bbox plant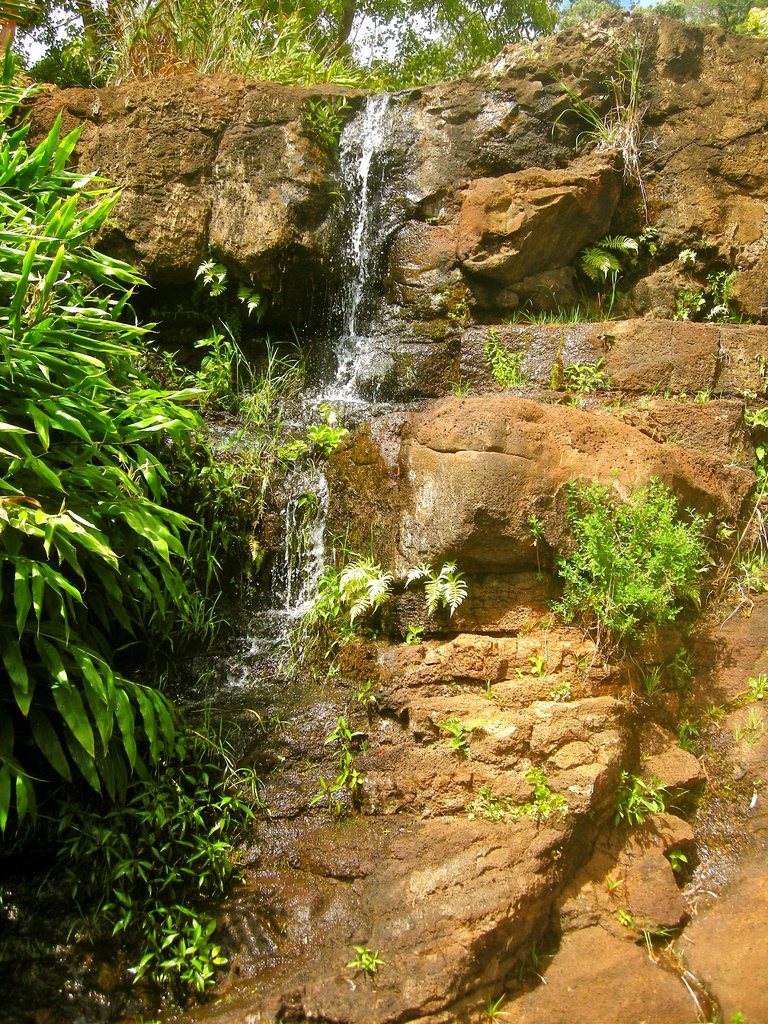
<bbox>728, 1008, 746, 1023</bbox>
